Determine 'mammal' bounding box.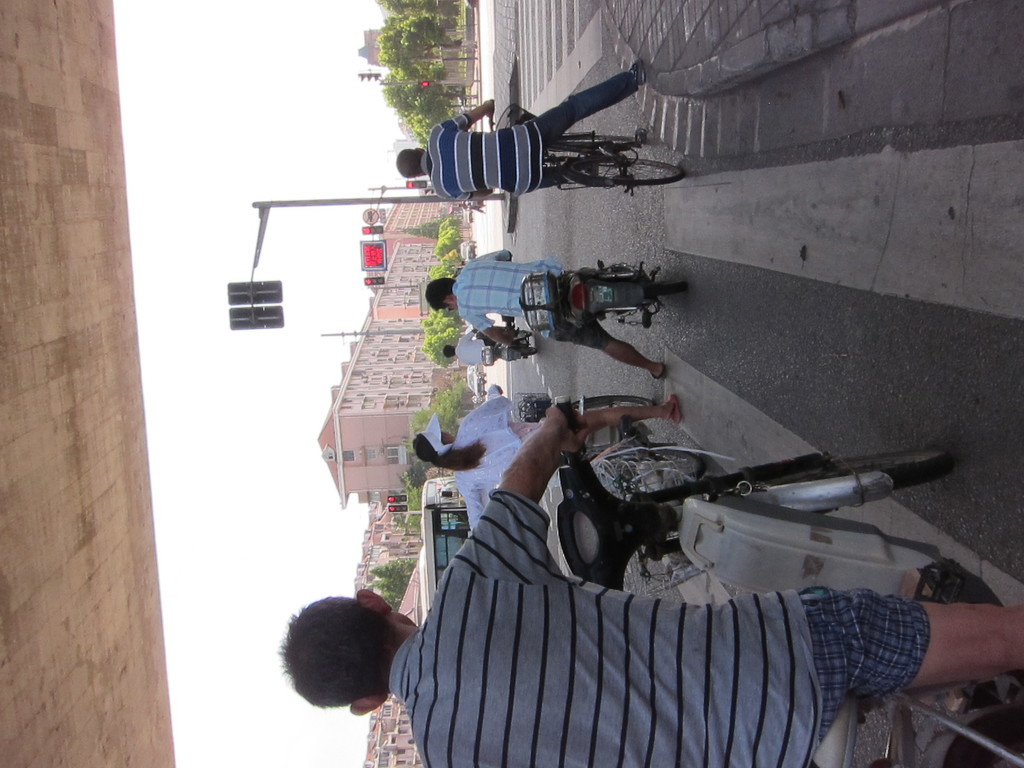
Determined: pyautogui.locateOnScreen(412, 383, 678, 537).
